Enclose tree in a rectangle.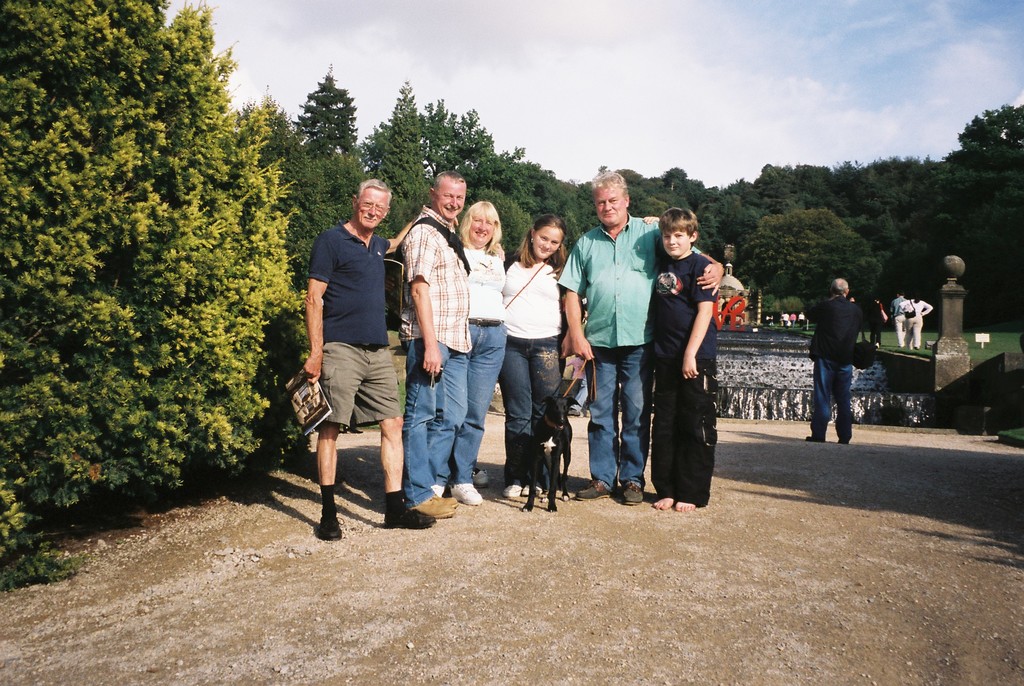
Rect(236, 90, 334, 354).
